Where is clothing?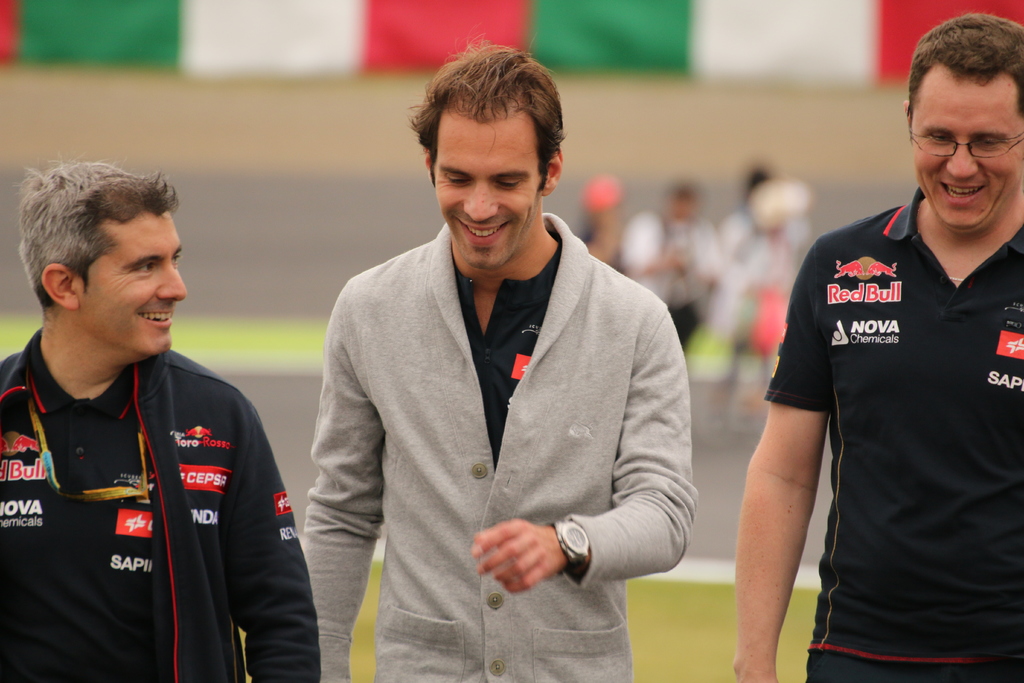
crop(5, 288, 302, 673).
